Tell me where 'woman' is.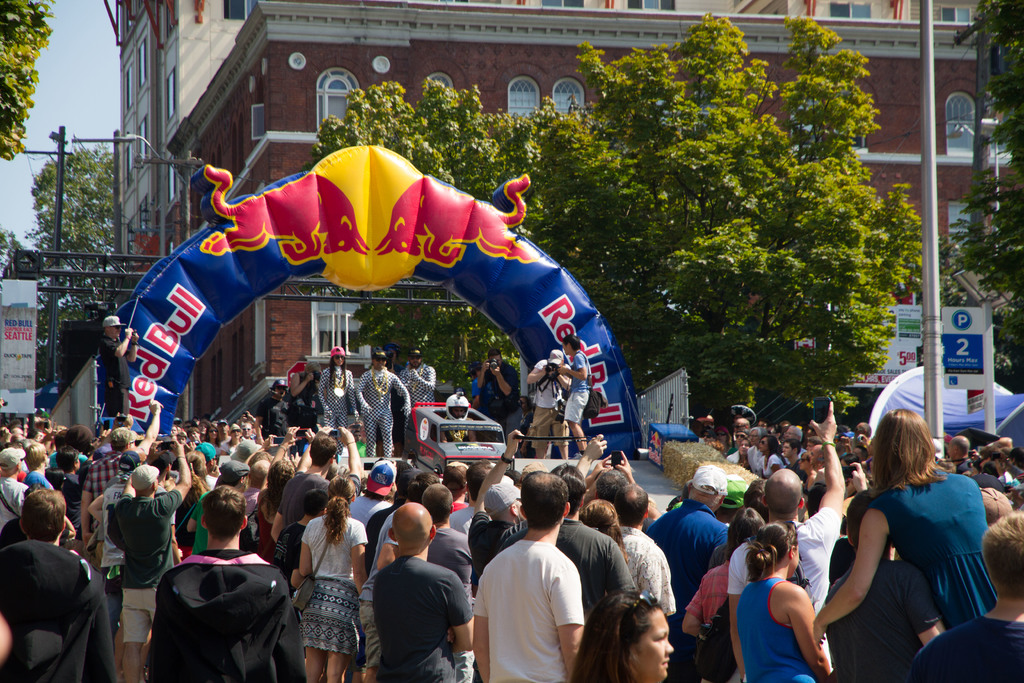
'woman' is at x1=316 y1=344 x2=364 y2=450.
